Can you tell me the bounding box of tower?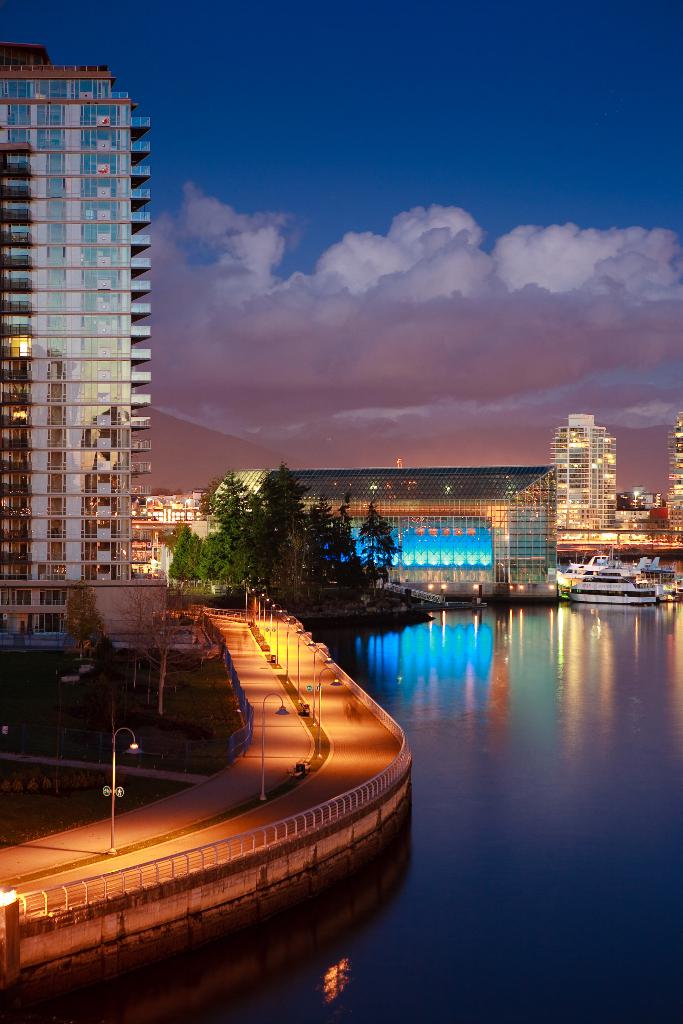
<region>0, 14, 166, 557</region>.
